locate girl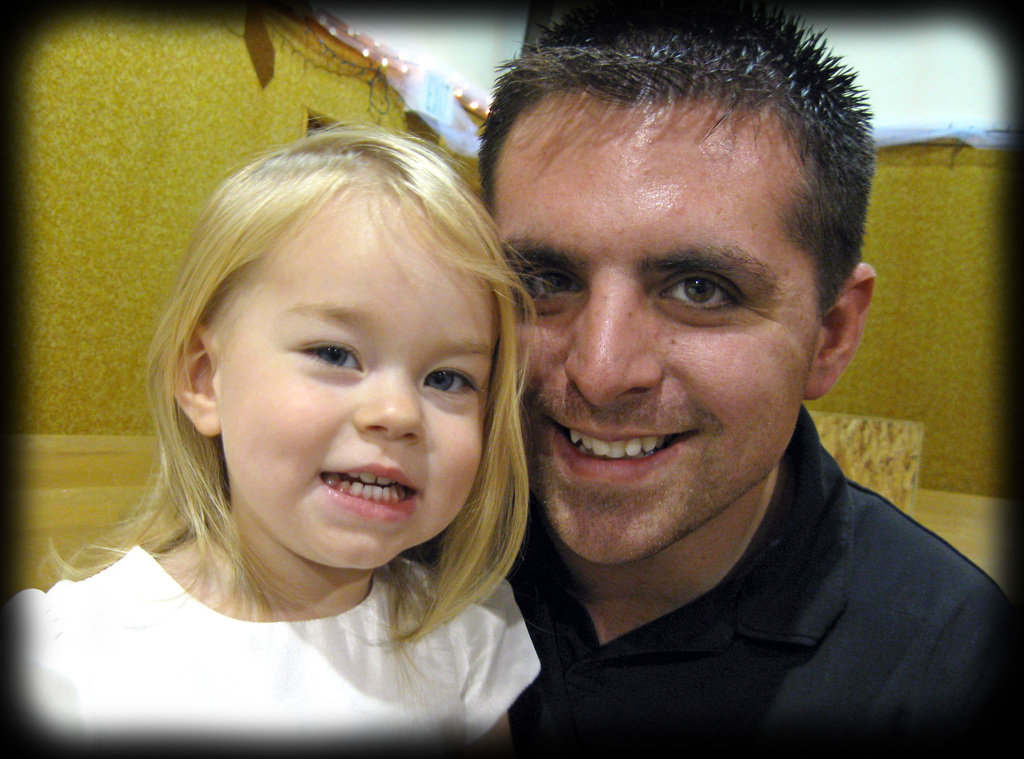
(left=6, top=115, right=558, bottom=756)
